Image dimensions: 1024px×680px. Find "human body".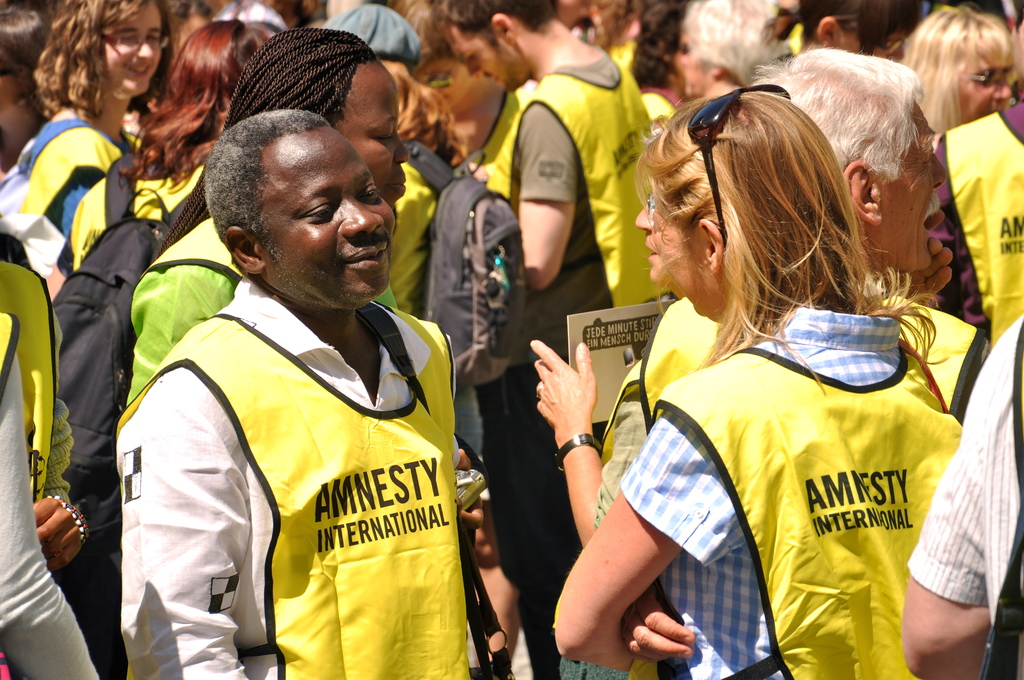
{"left": 893, "top": 0, "right": 1016, "bottom": 314}.
